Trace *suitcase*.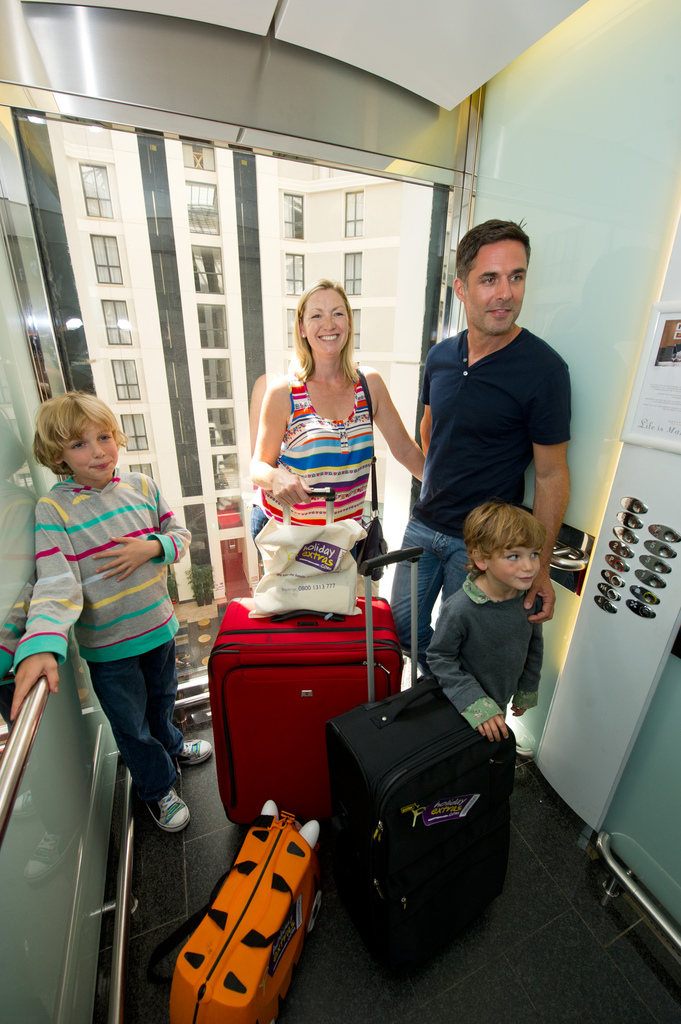
Traced to rect(169, 816, 317, 1023).
